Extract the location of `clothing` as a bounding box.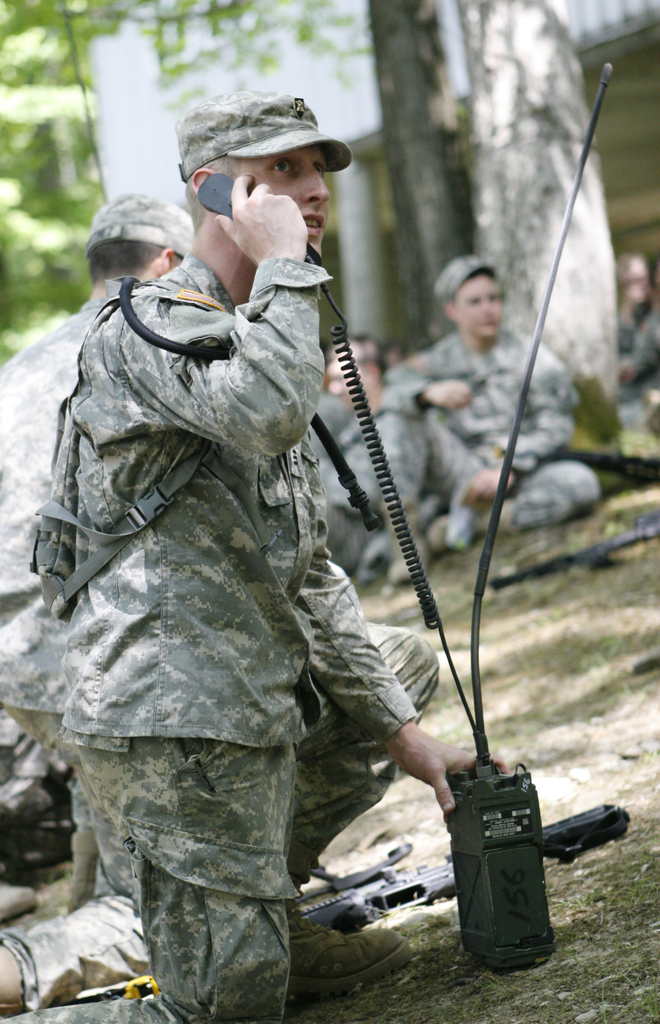
(0,285,127,772).
